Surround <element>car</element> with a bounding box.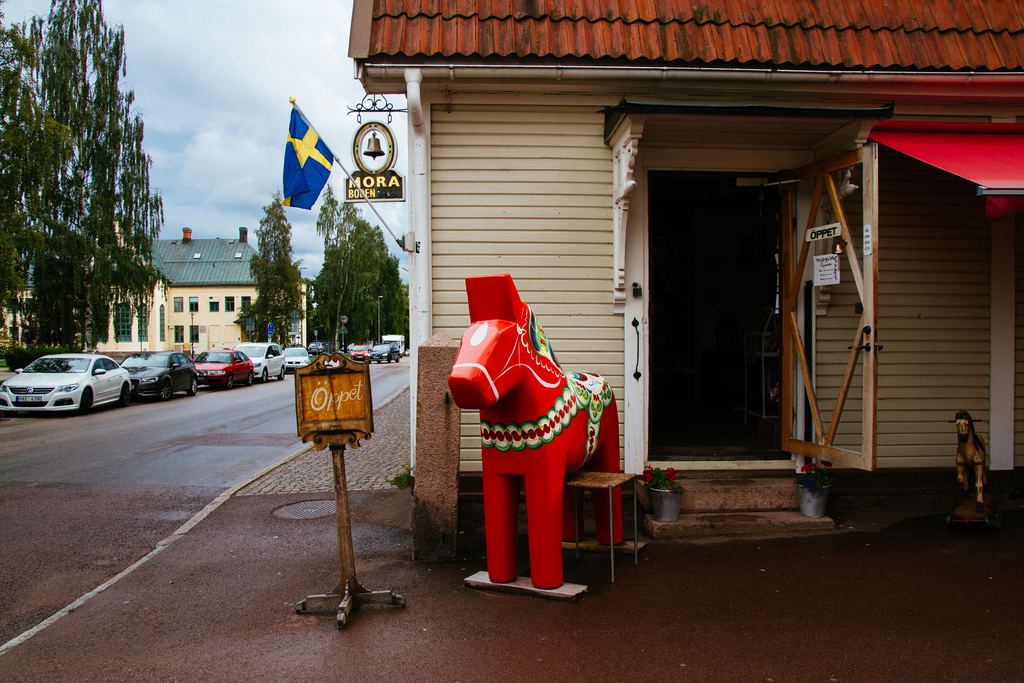
x1=1, y1=347, x2=135, y2=412.
